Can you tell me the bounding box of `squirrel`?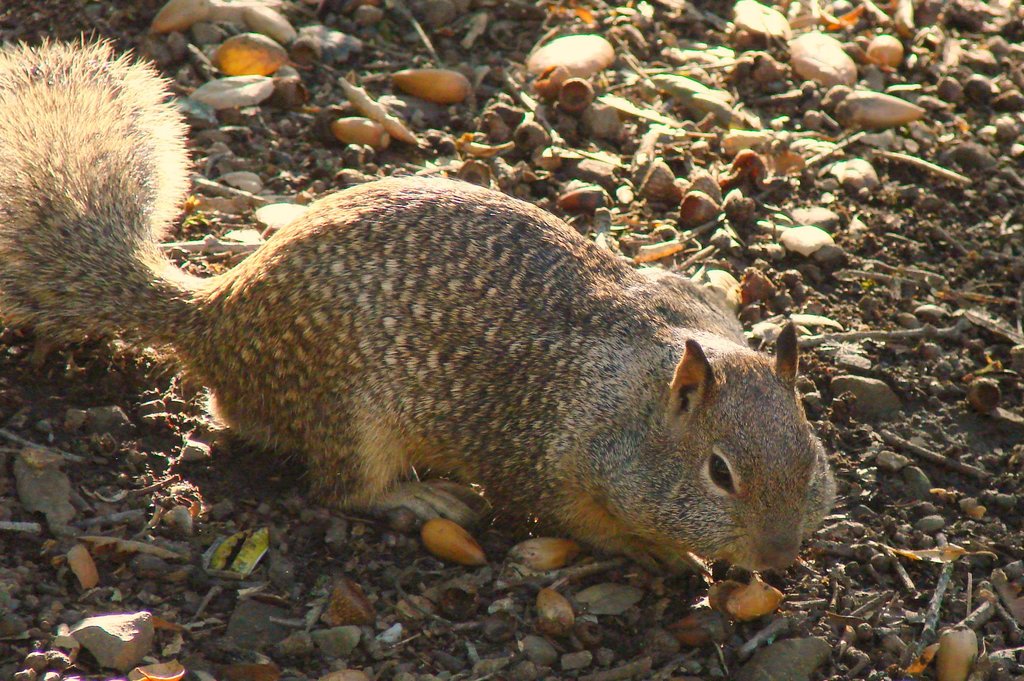
{"left": 0, "top": 29, "right": 840, "bottom": 577}.
